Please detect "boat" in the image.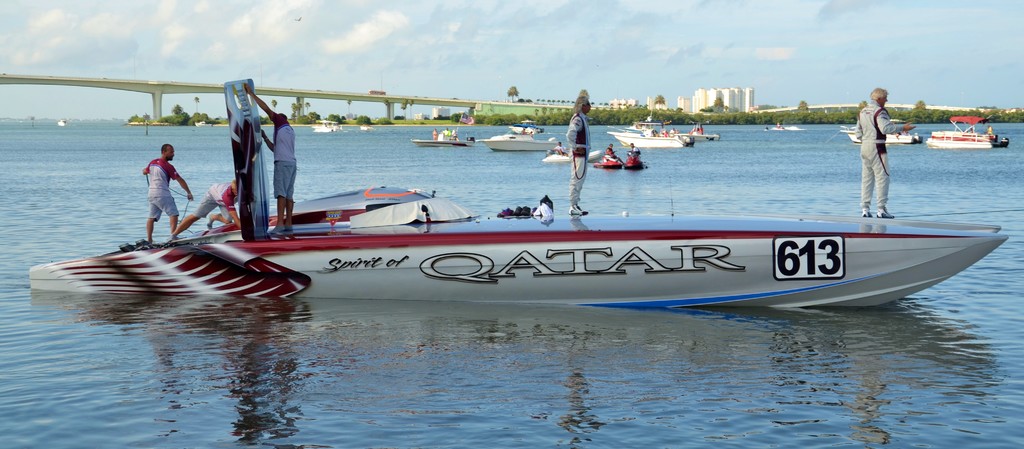
detection(607, 129, 694, 147).
